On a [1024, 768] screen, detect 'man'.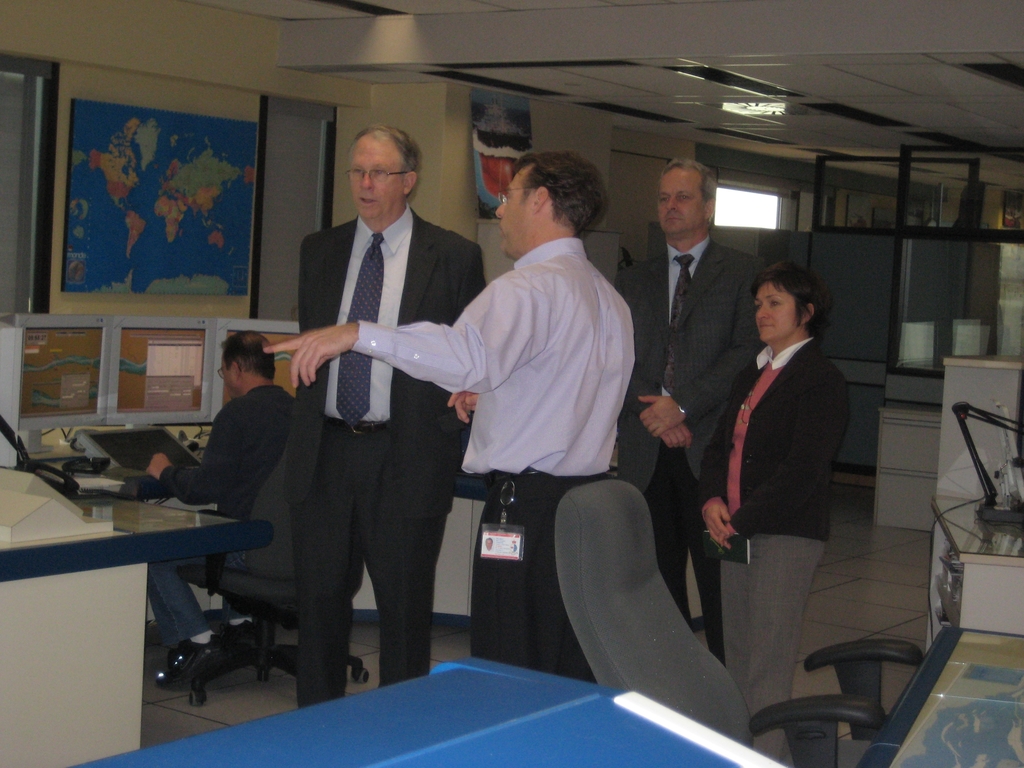
[265,146,635,680].
